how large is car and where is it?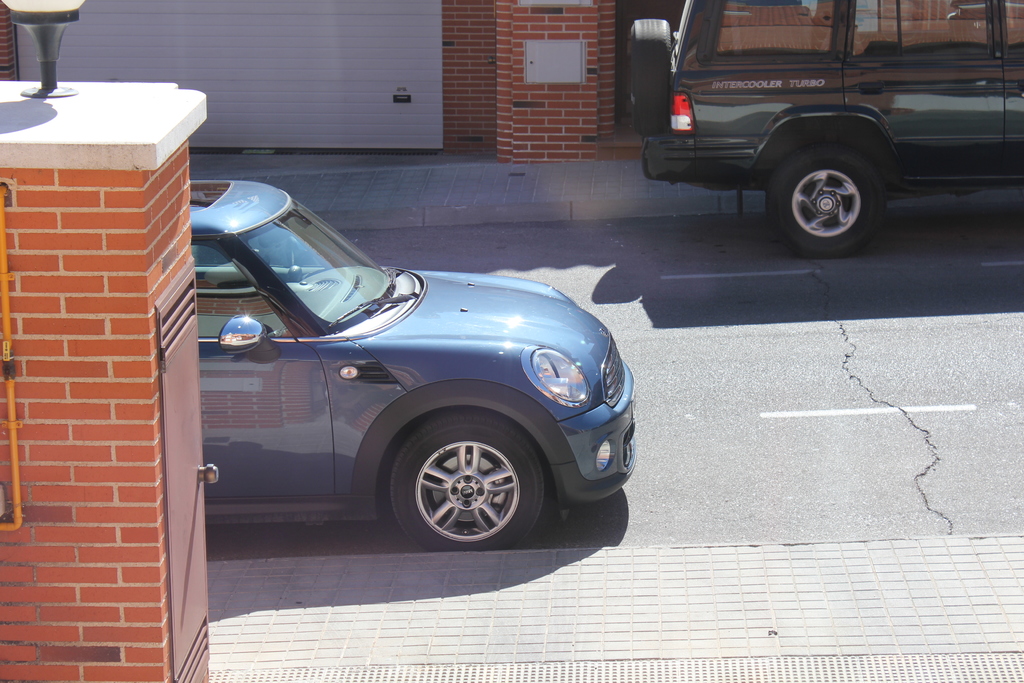
Bounding box: select_region(626, 0, 1023, 258).
